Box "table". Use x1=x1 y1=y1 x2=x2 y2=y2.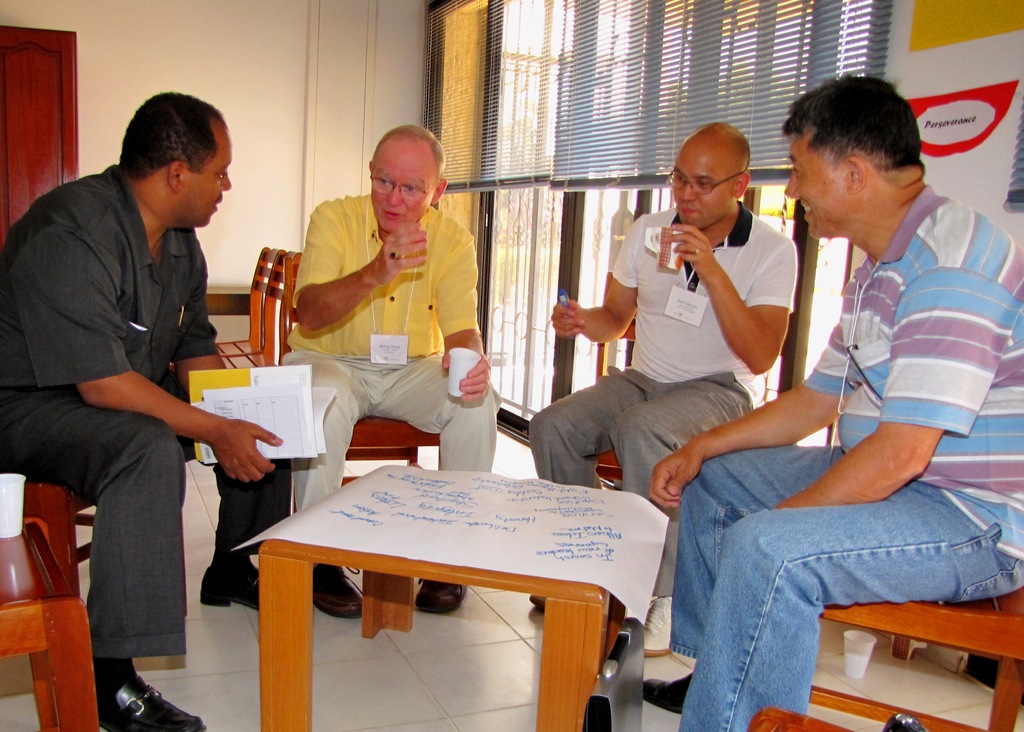
x1=234 y1=448 x2=674 y2=719.
